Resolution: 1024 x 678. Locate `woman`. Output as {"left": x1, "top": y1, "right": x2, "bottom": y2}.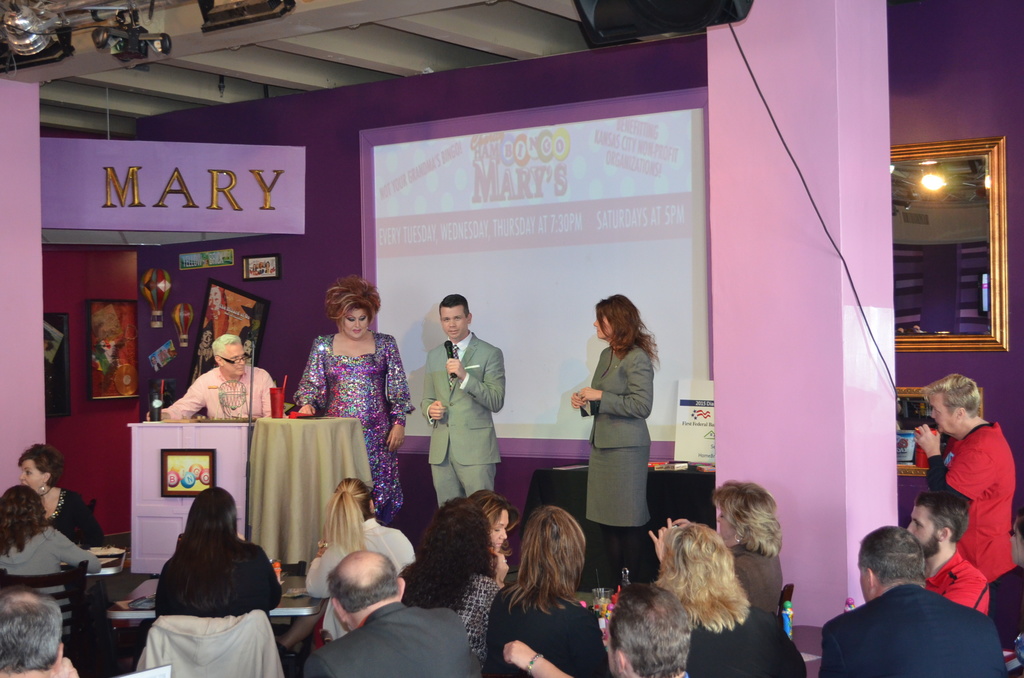
{"left": 305, "top": 476, "right": 413, "bottom": 645}.
